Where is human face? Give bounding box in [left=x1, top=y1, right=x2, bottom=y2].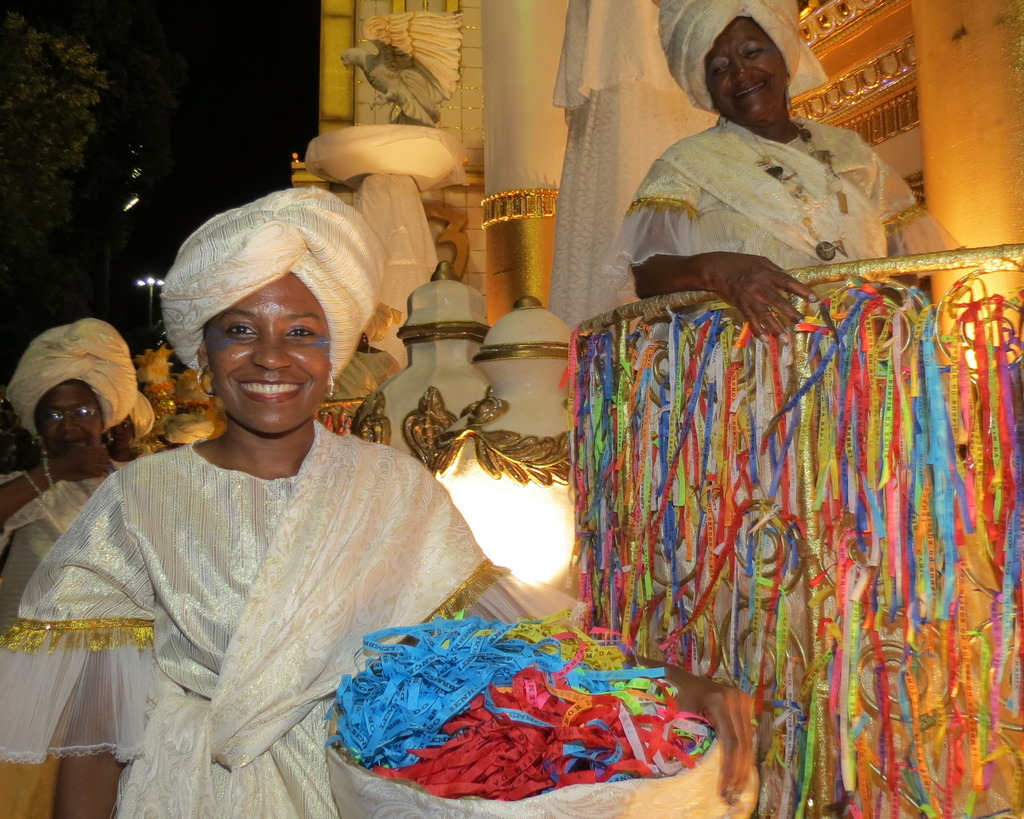
[left=37, top=385, right=103, bottom=457].
